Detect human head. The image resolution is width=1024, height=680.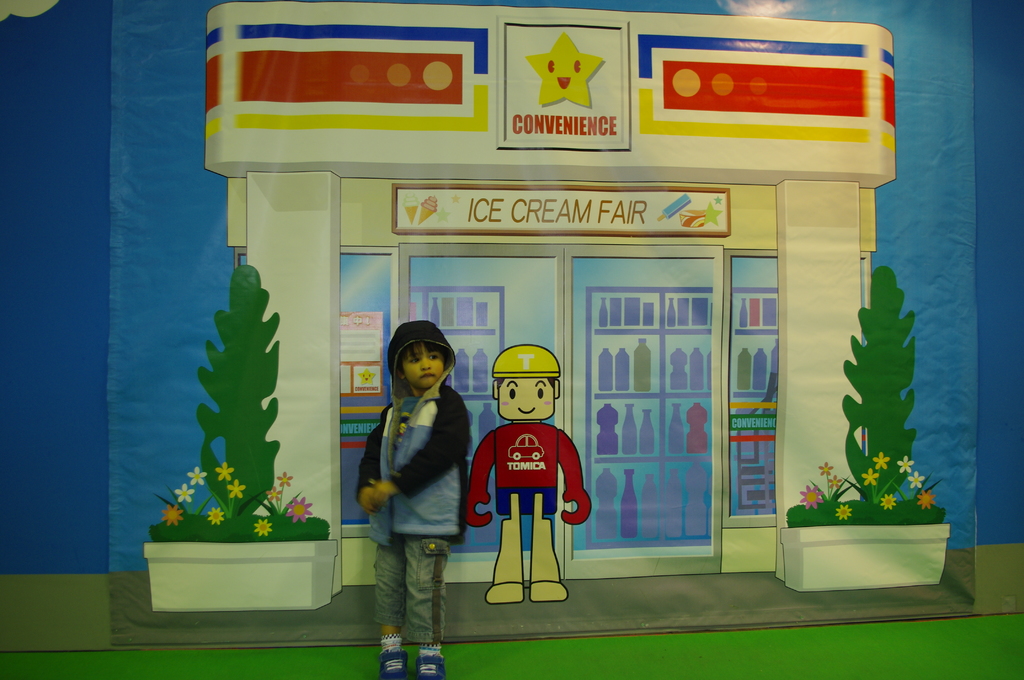
detection(491, 351, 567, 435).
